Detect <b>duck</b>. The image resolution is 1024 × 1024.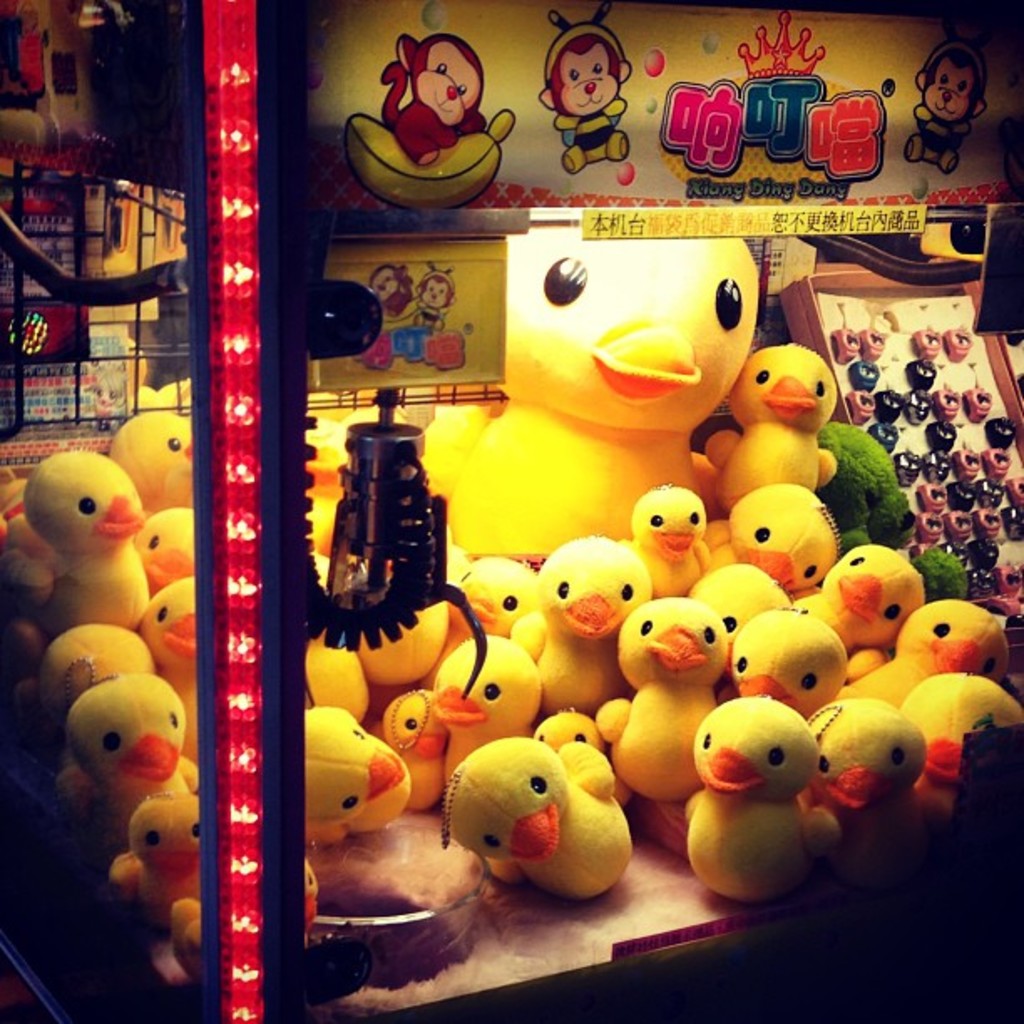
[32,617,164,745].
